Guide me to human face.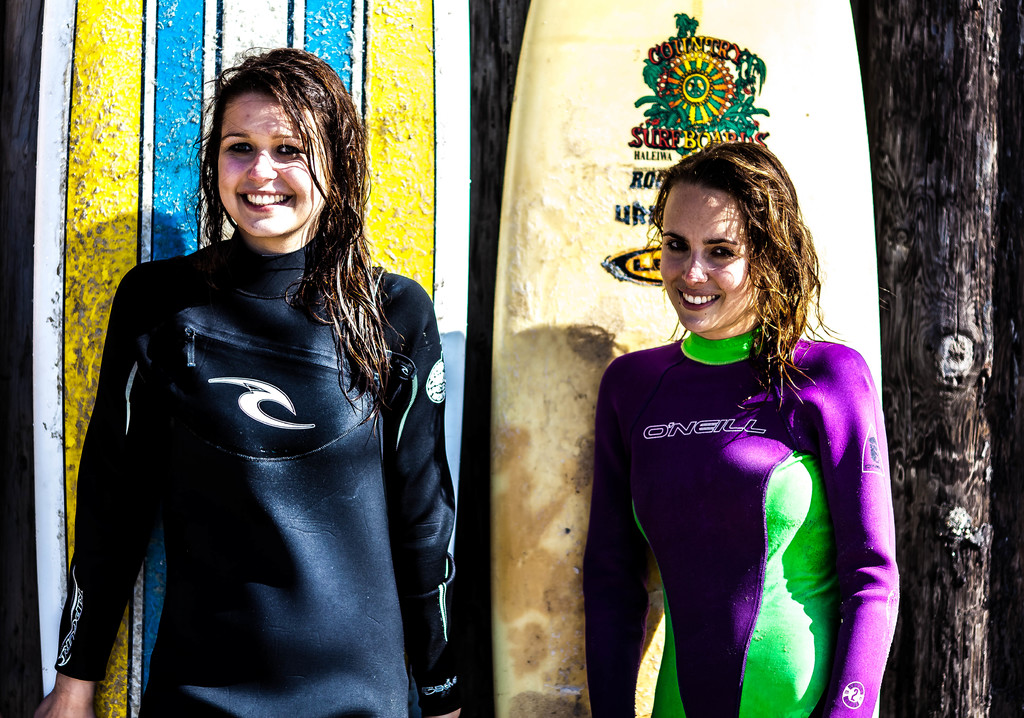
Guidance: rect(653, 180, 755, 333).
